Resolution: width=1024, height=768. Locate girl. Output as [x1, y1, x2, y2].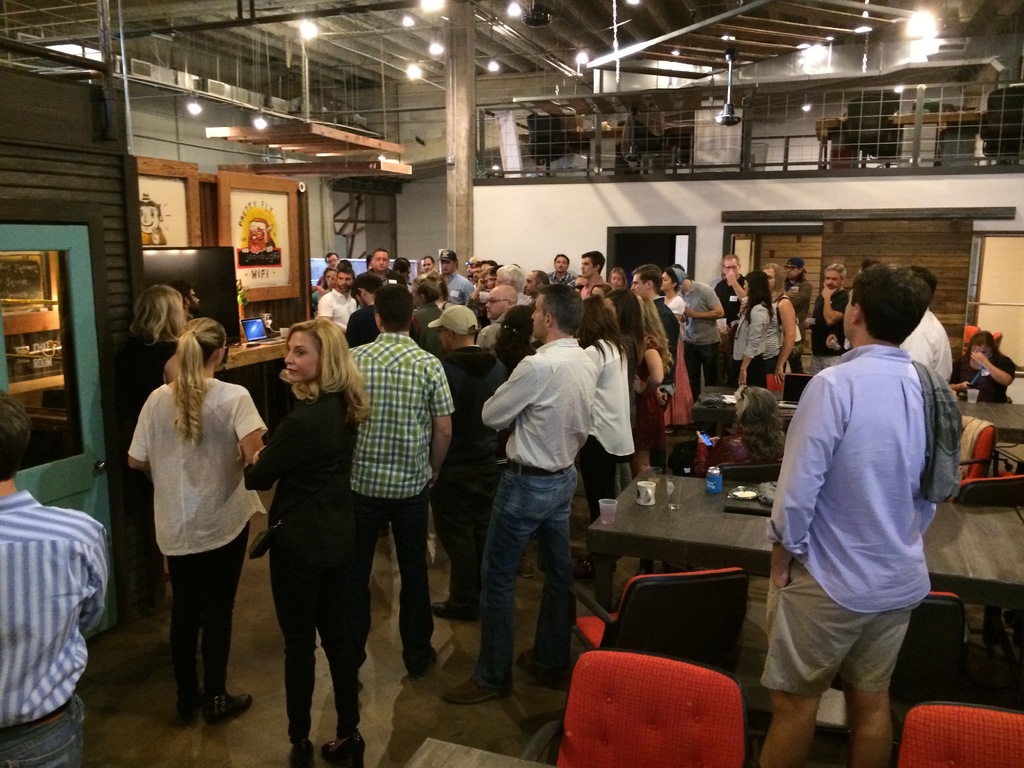
[266, 319, 378, 767].
